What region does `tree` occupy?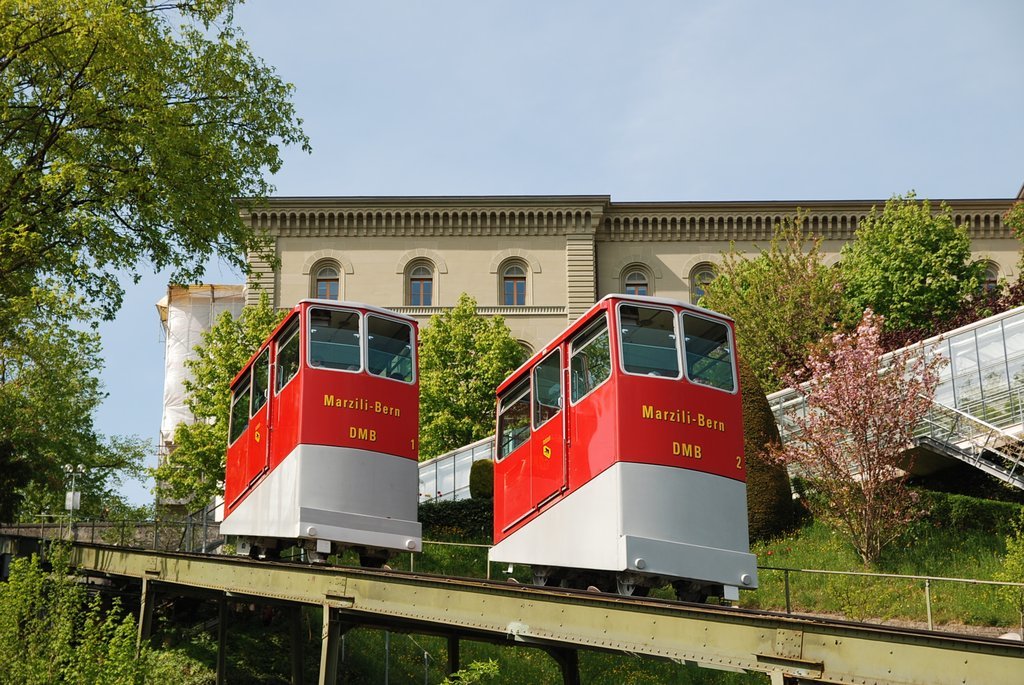
pyautogui.locateOnScreen(692, 200, 863, 392).
